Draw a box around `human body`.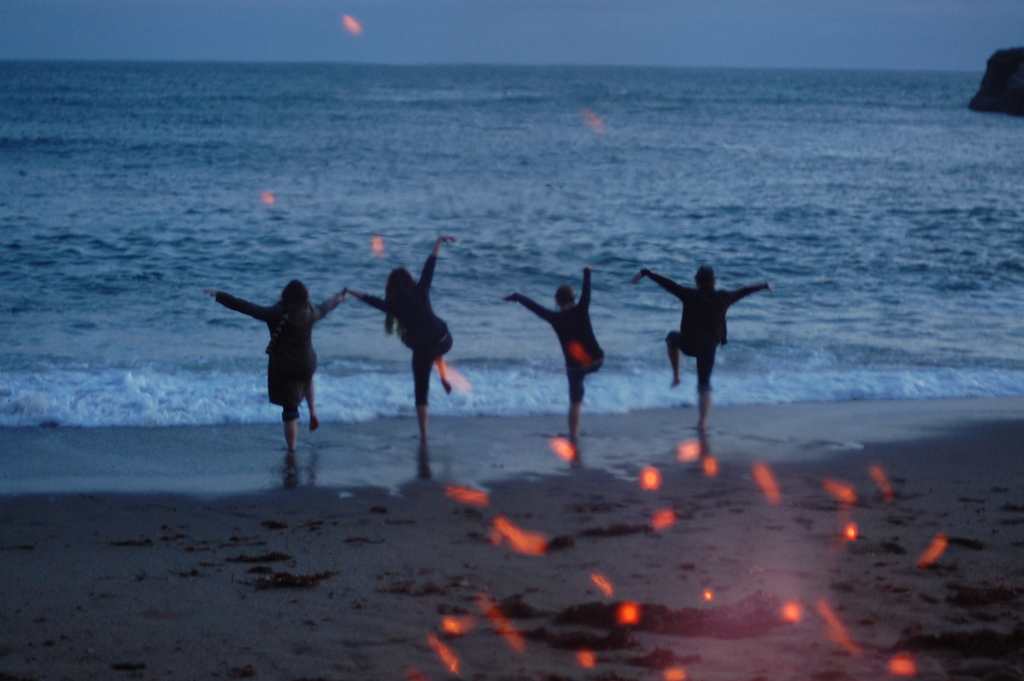
x1=499 y1=265 x2=611 y2=439.
